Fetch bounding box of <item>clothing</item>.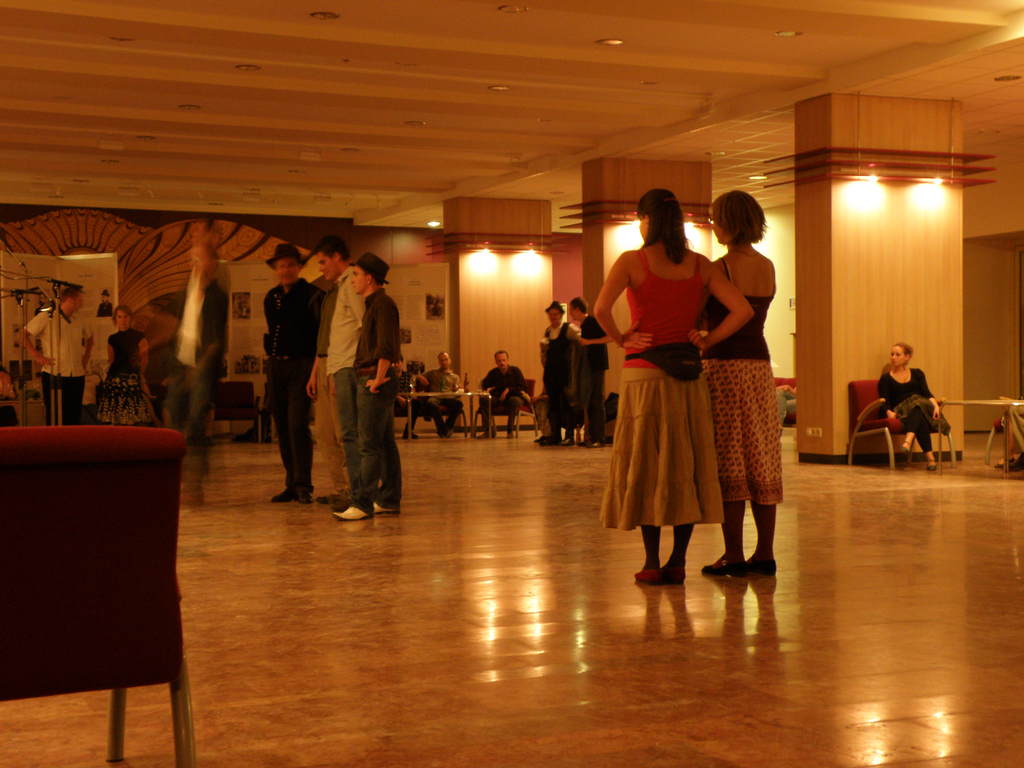
Bbox: box=[997, 405, 1023, 461].
